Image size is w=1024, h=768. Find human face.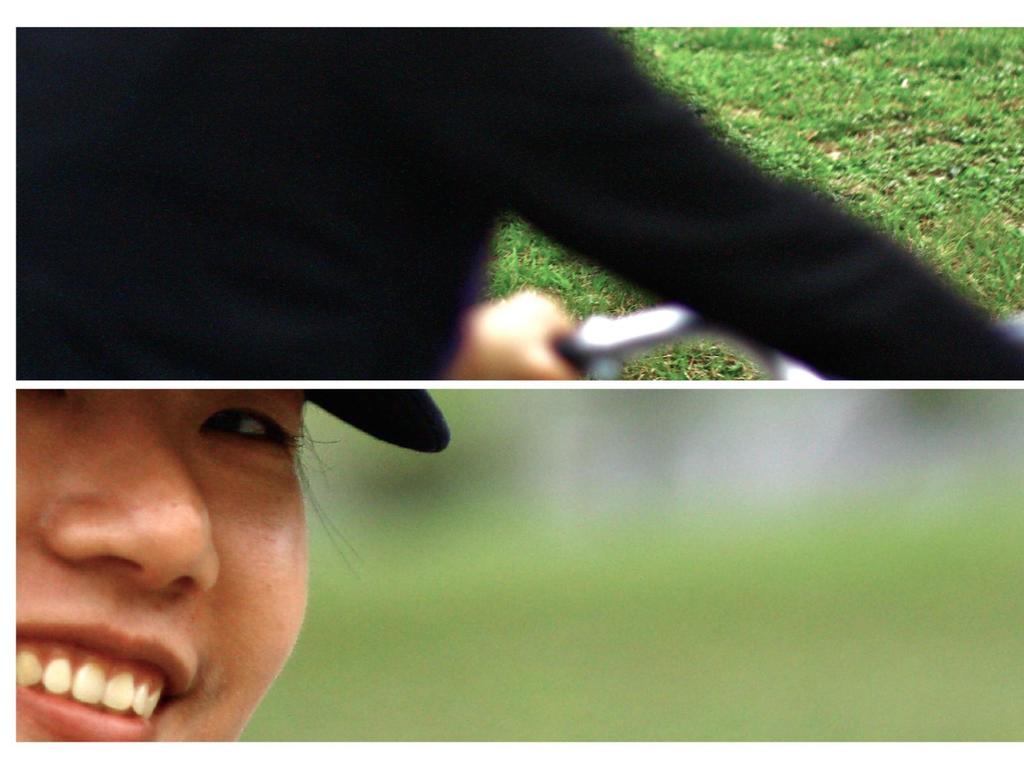
[16, 389, 308, 745].
